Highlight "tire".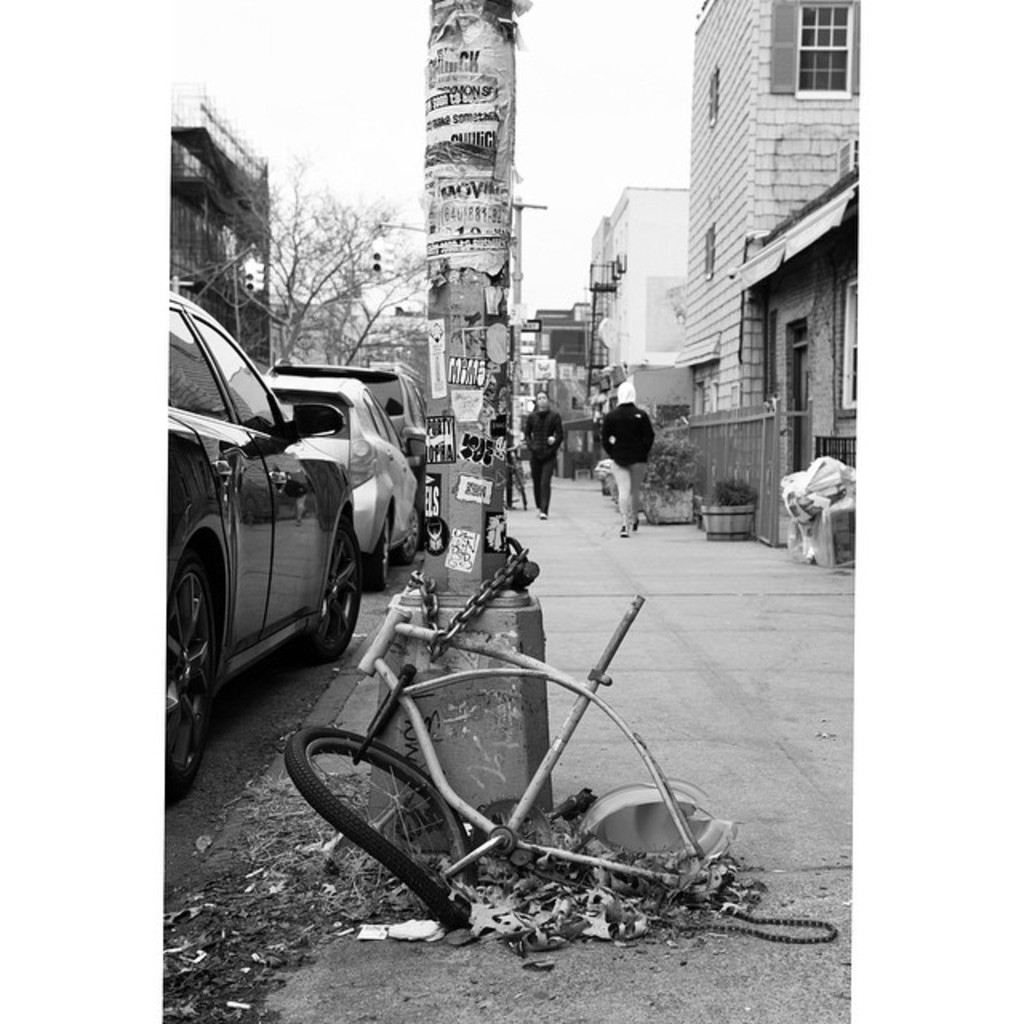
Highlighted region: <box>363,514,392,592</box>.
